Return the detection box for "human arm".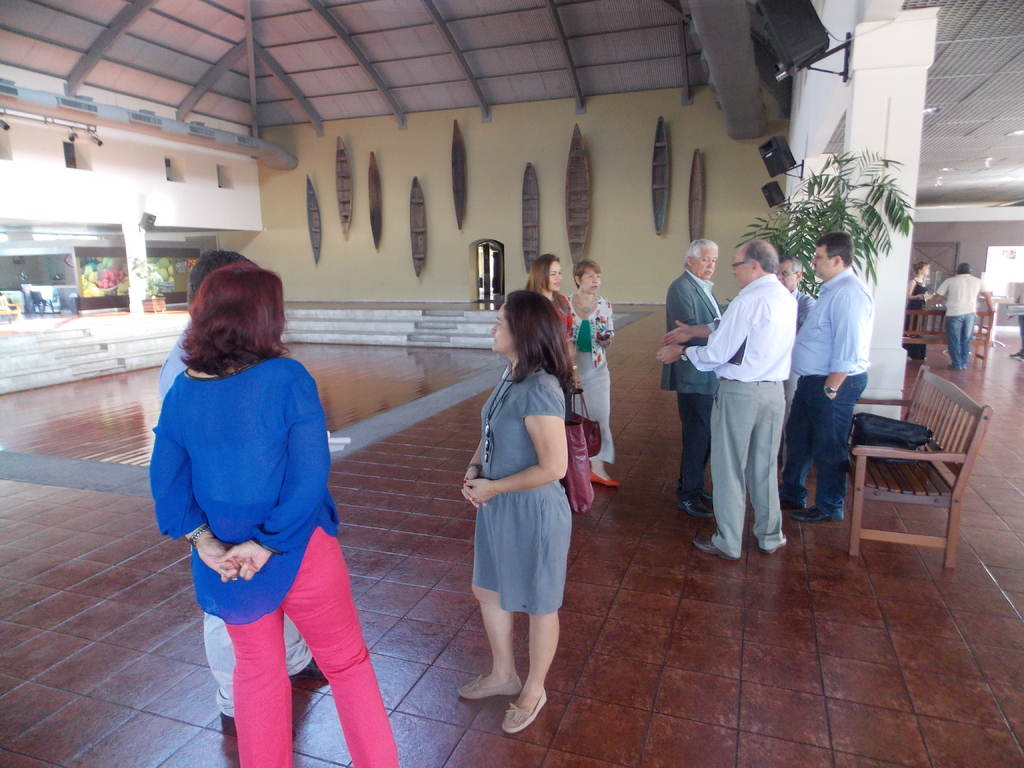
select_region(212, 362, 338, 587).
